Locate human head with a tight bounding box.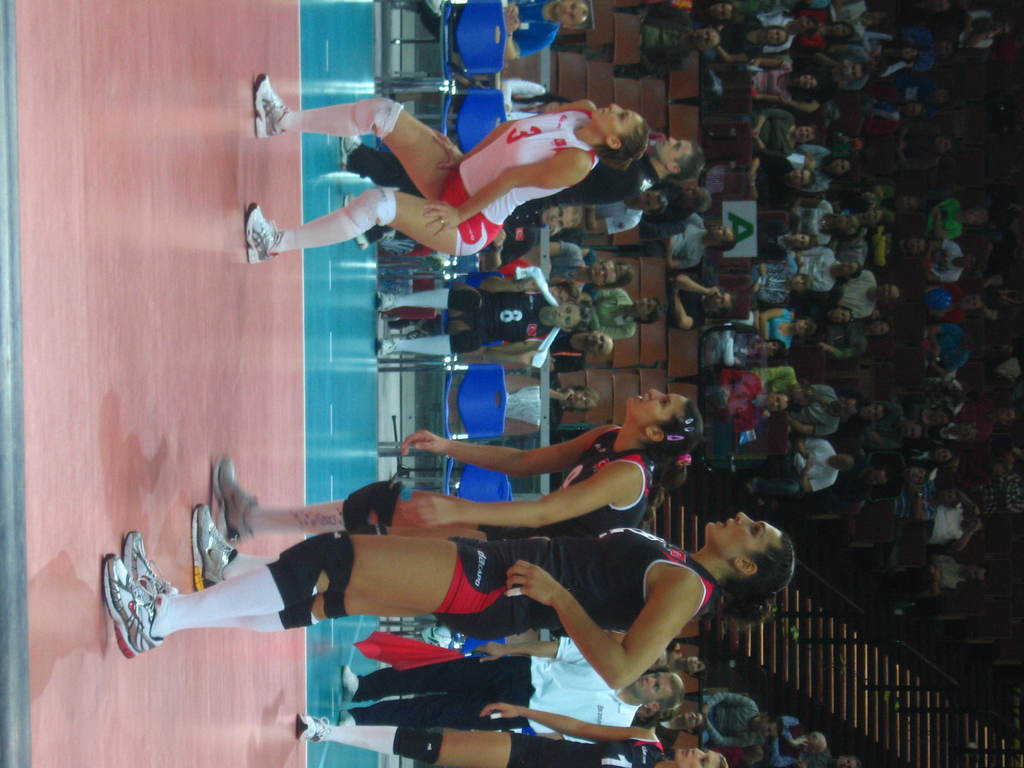
[690,32,717,54].
